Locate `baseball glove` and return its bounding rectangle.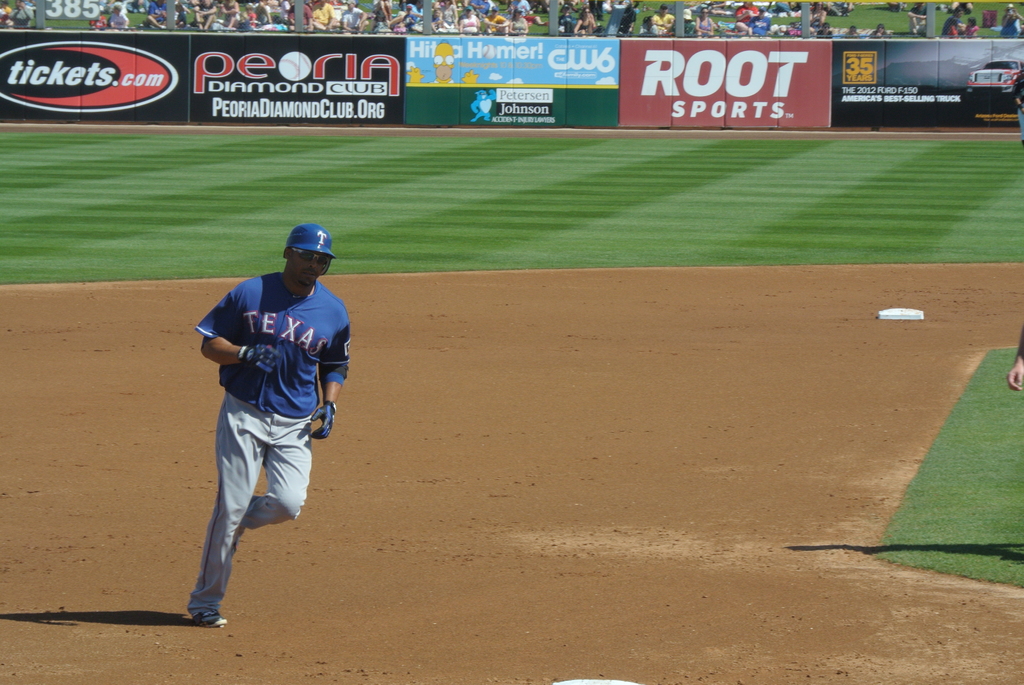
[235,338,281,371].
